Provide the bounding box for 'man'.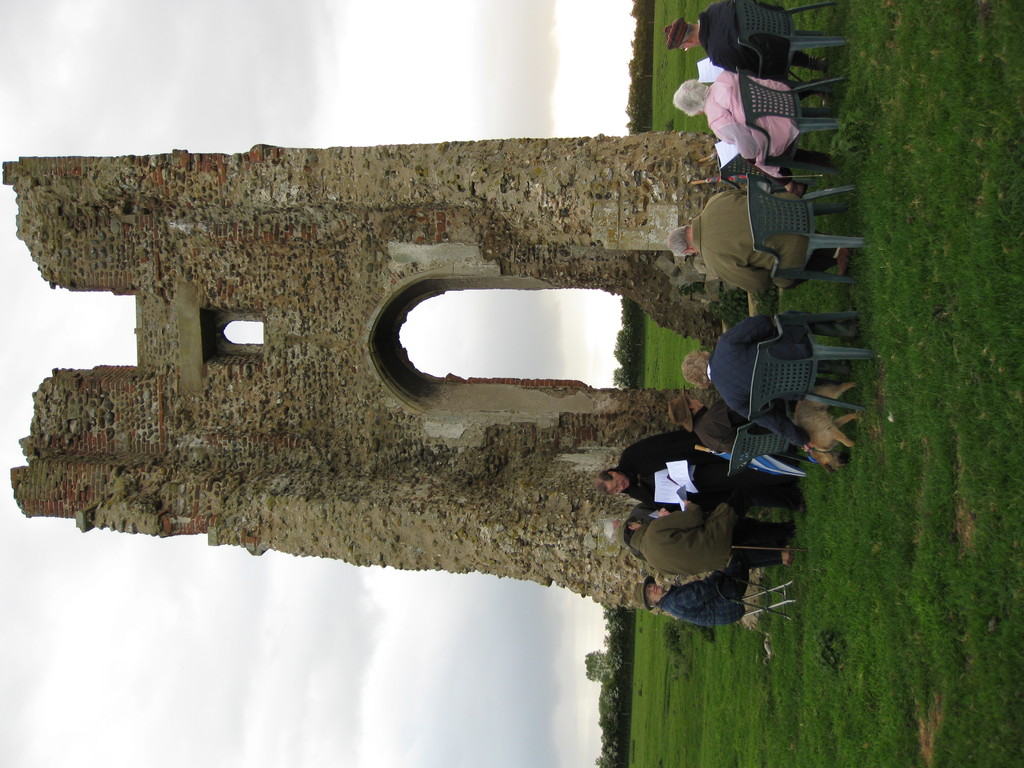
592,431,810,516.
